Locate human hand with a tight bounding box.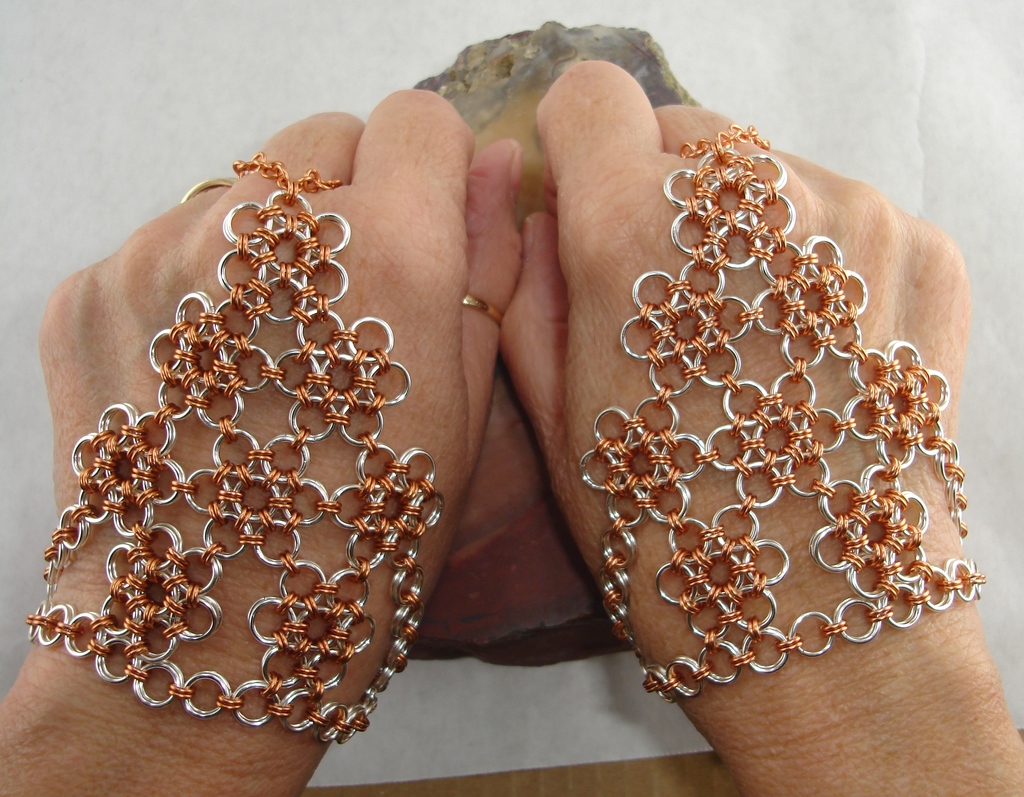
detection(500, 58, 975, 730).
